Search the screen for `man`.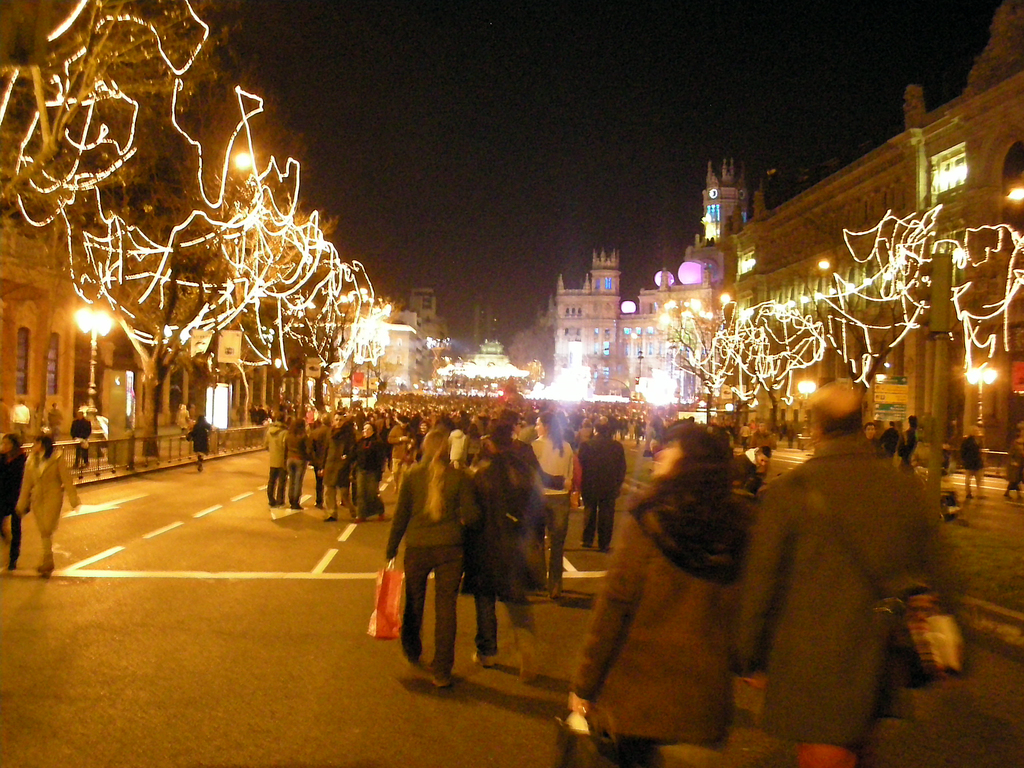
Found at [left=10, top=397, right=42, bottom=445].
